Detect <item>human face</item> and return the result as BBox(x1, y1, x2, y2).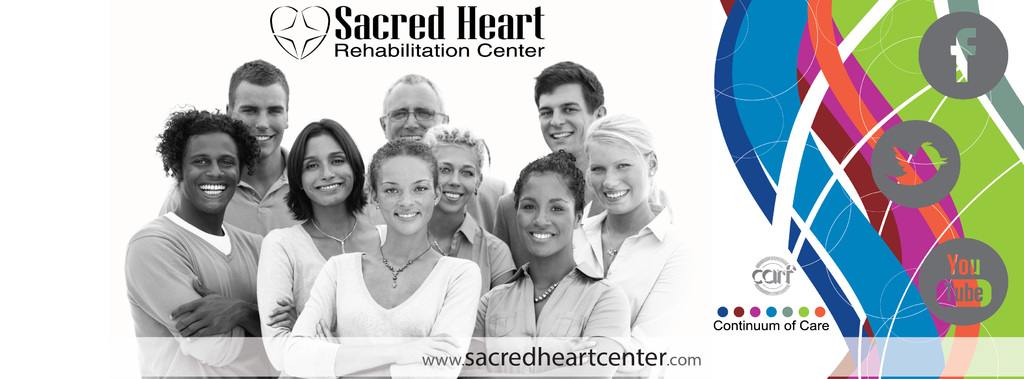
BBox(539, 85, 590, 156).
